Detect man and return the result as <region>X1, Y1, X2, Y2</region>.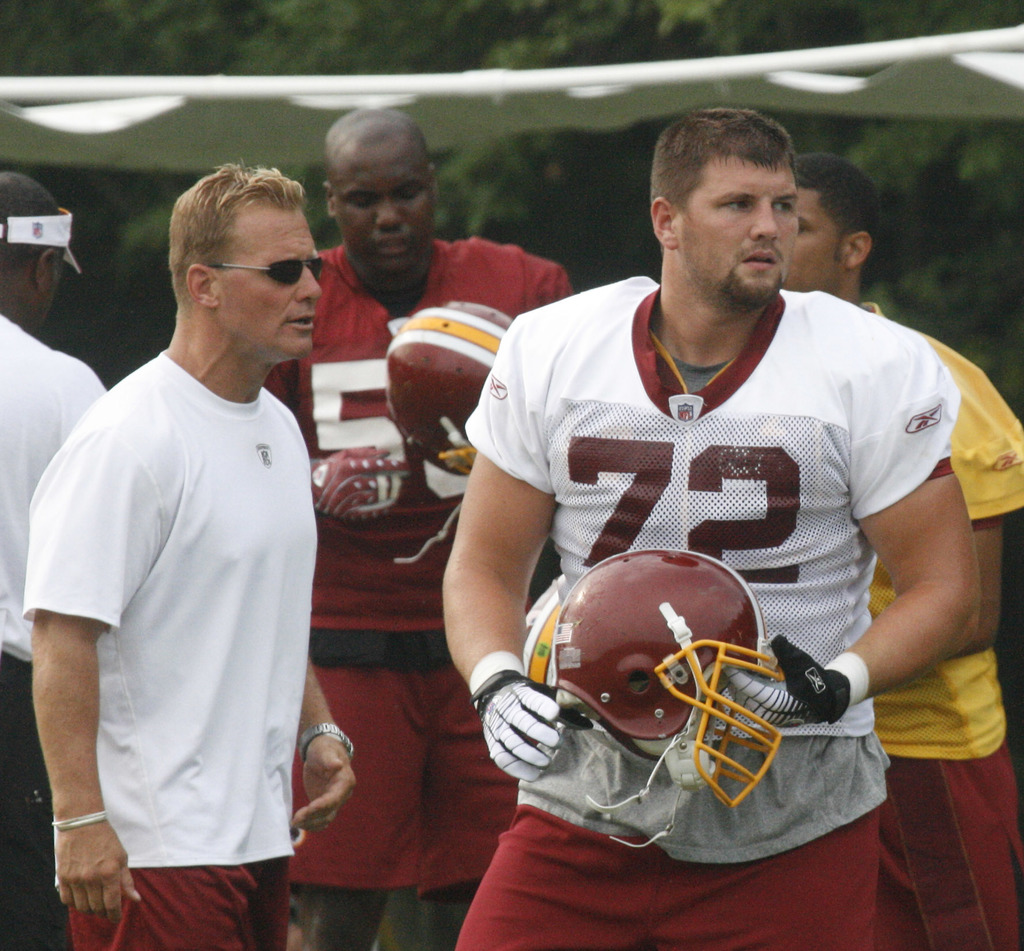
<region>0, 169, 108, 950</region>.
